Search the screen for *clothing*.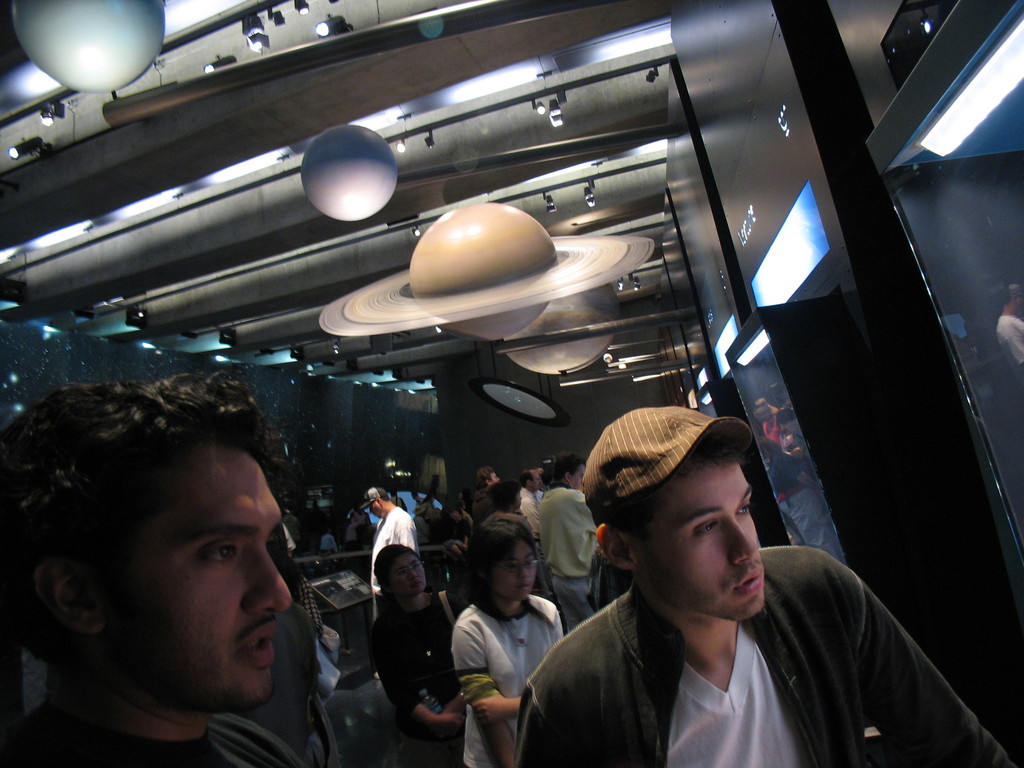
Found at 479/502/534/552.
